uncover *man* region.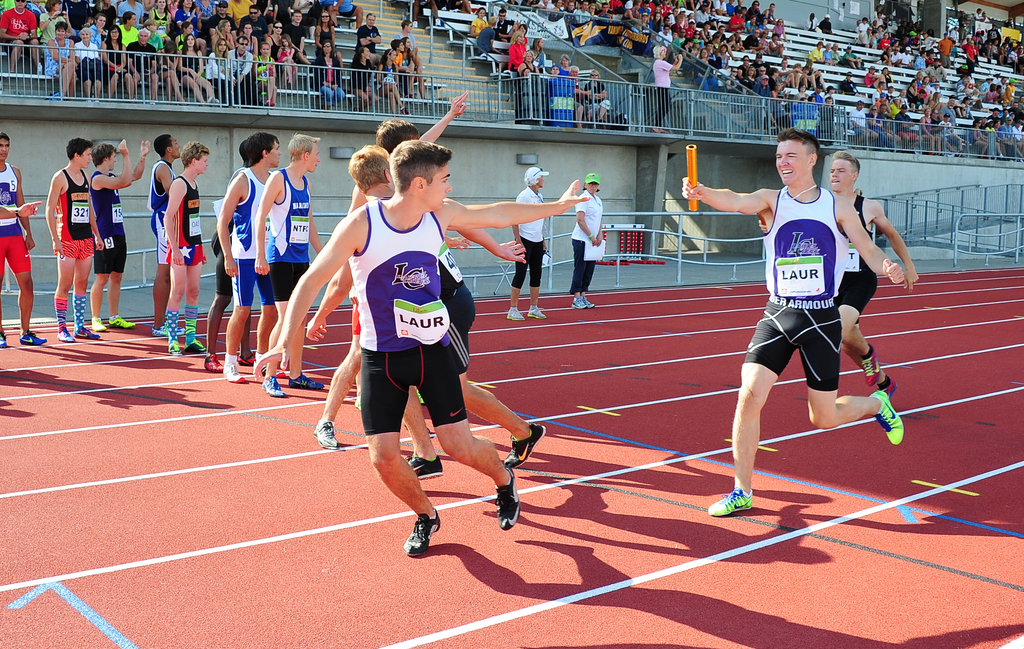
Uncovered: Rect(254, 134, 320, 399).
